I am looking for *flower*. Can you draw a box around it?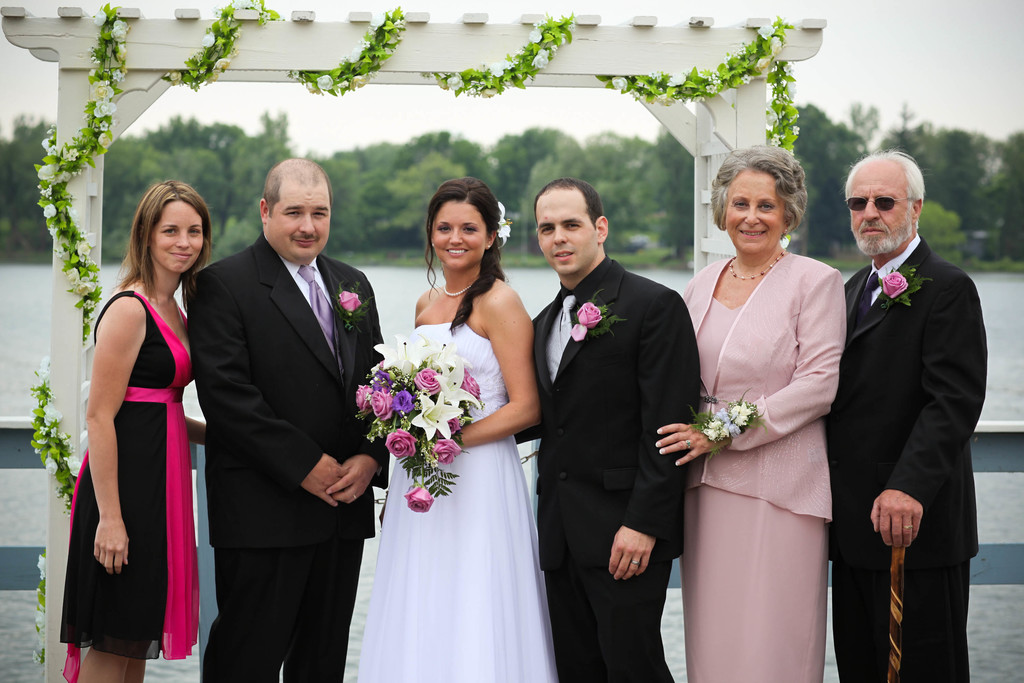
Sure, the bounding box is x1=794, y1=124, x2=803, y2=133.
